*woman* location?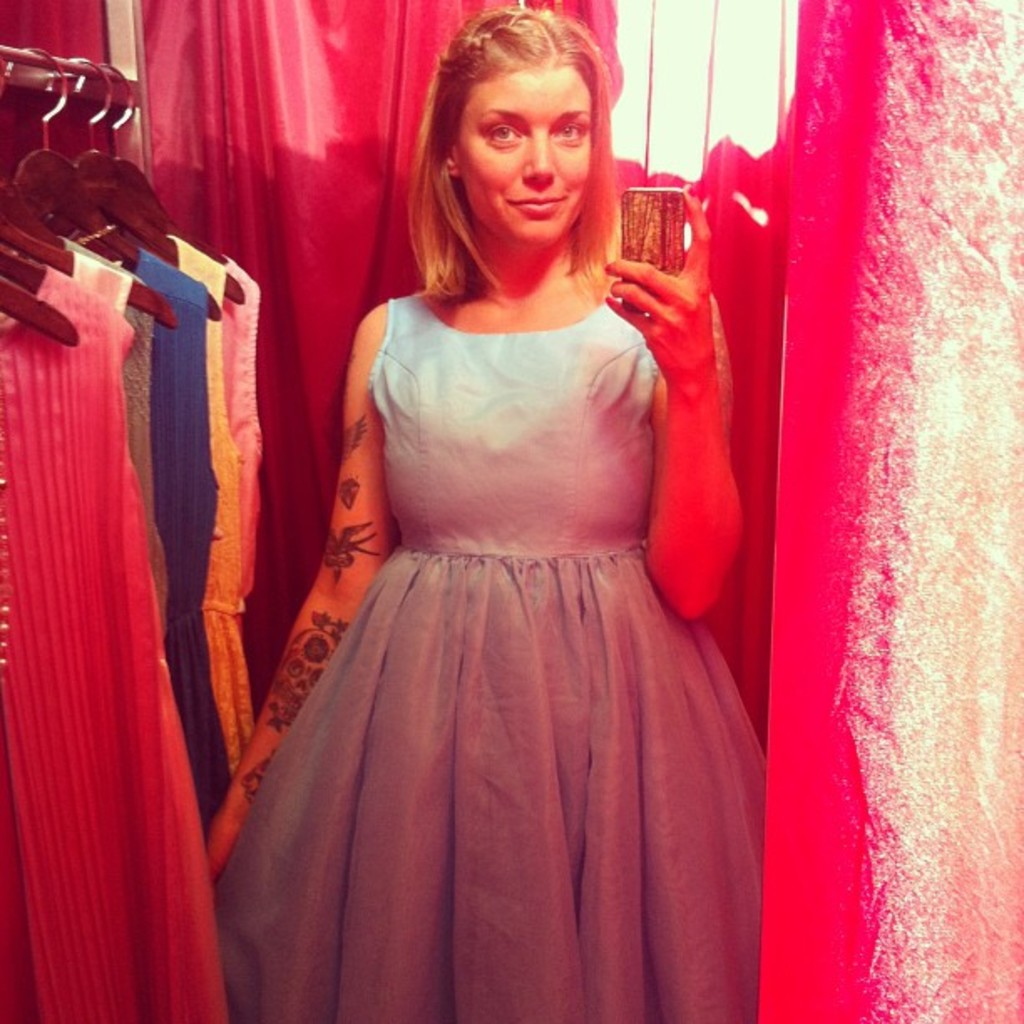
locate(204, 100, 853, 1004)
